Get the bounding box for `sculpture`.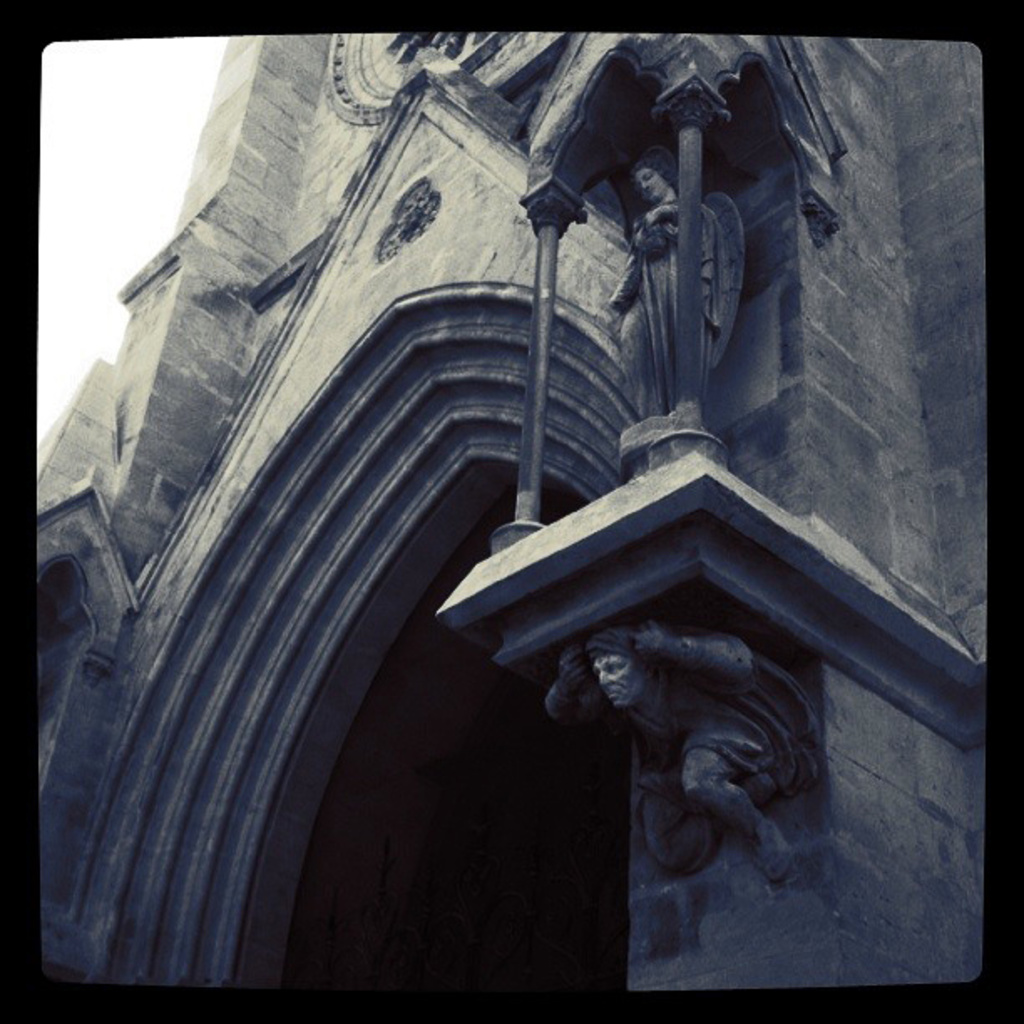
x1=535, y1=621, x2=867, y2=929.
